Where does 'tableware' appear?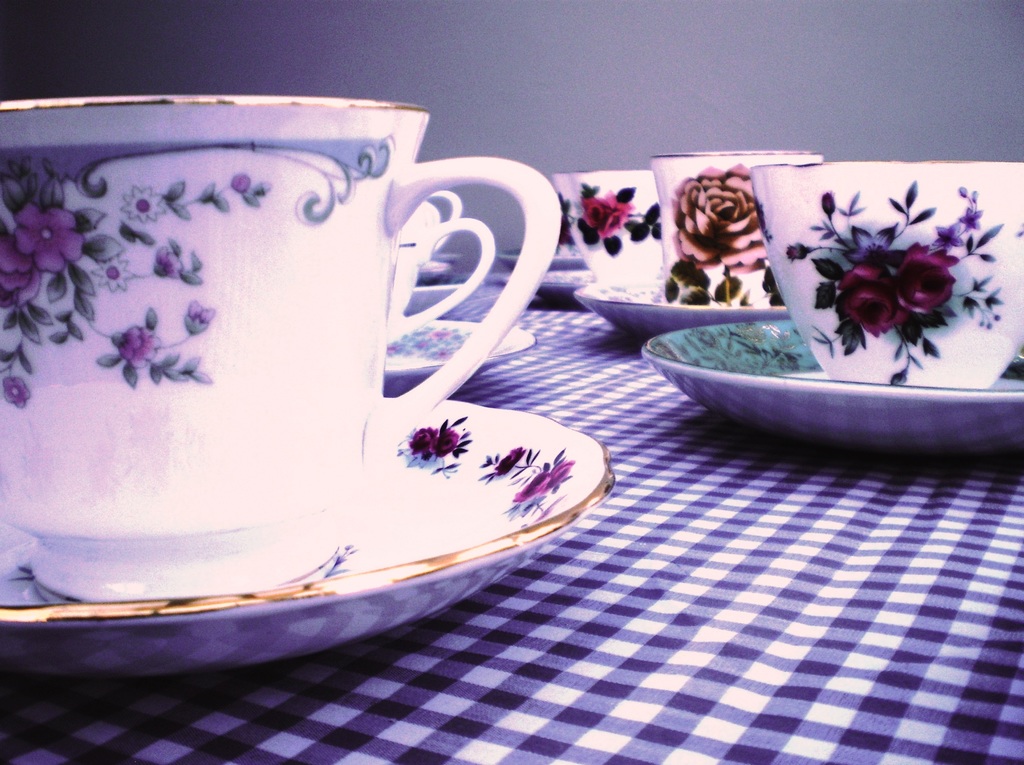
Appears at (0,97,617,682).
